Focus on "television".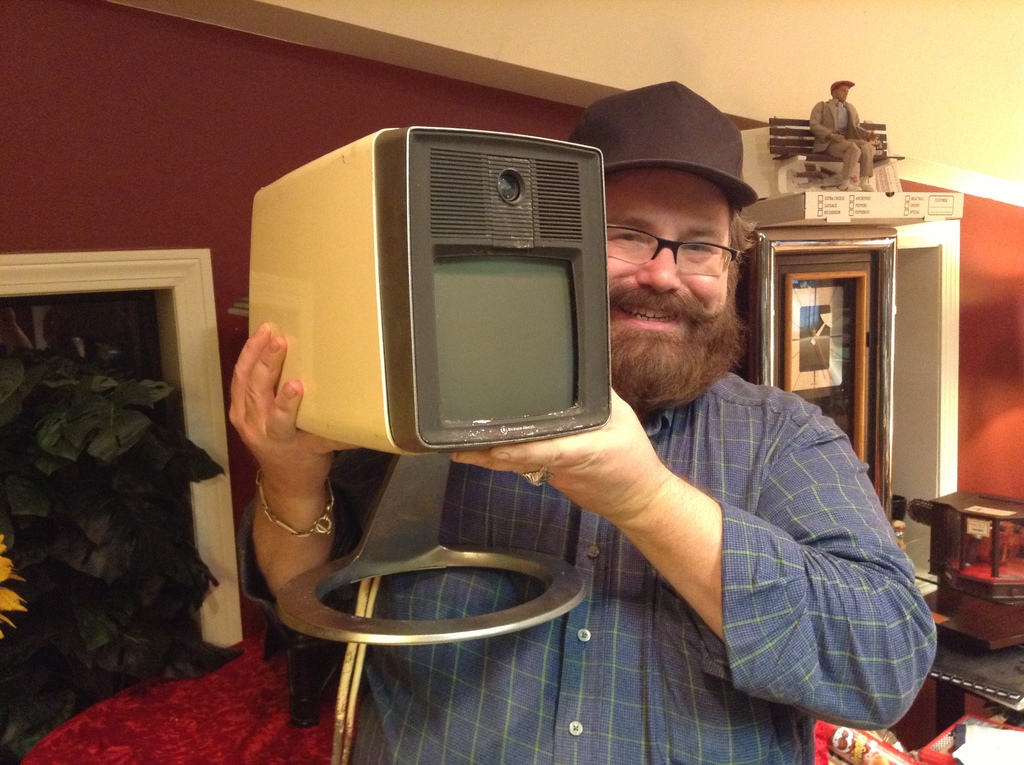
Focused at [248,126,611,645].
